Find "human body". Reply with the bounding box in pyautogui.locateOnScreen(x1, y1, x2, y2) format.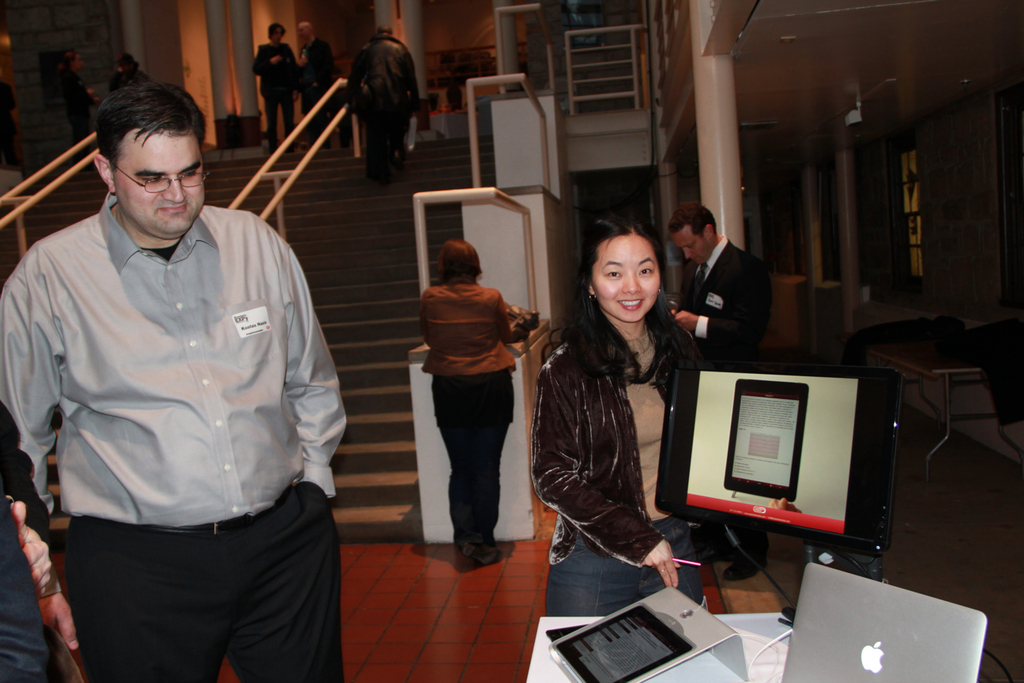
pyautogui.locateOnScreen(18, 89, 342, 682).
